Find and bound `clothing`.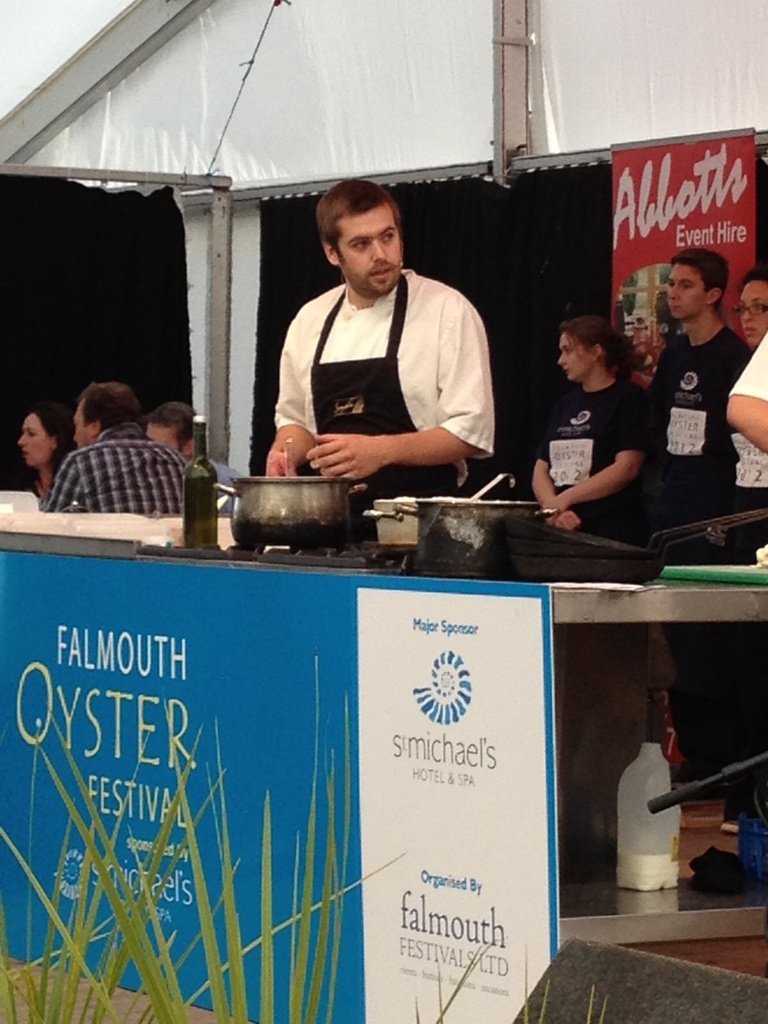
Bound: box=[196, 455, 242, 508].
